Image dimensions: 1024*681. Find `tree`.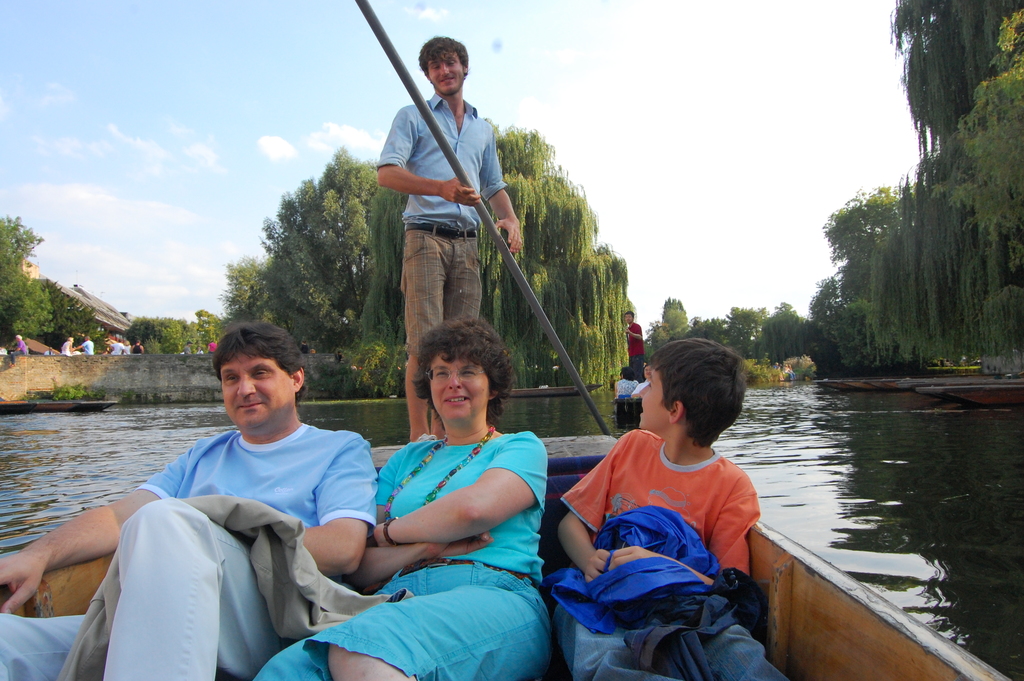
locate(0, 215, 45, 348).
